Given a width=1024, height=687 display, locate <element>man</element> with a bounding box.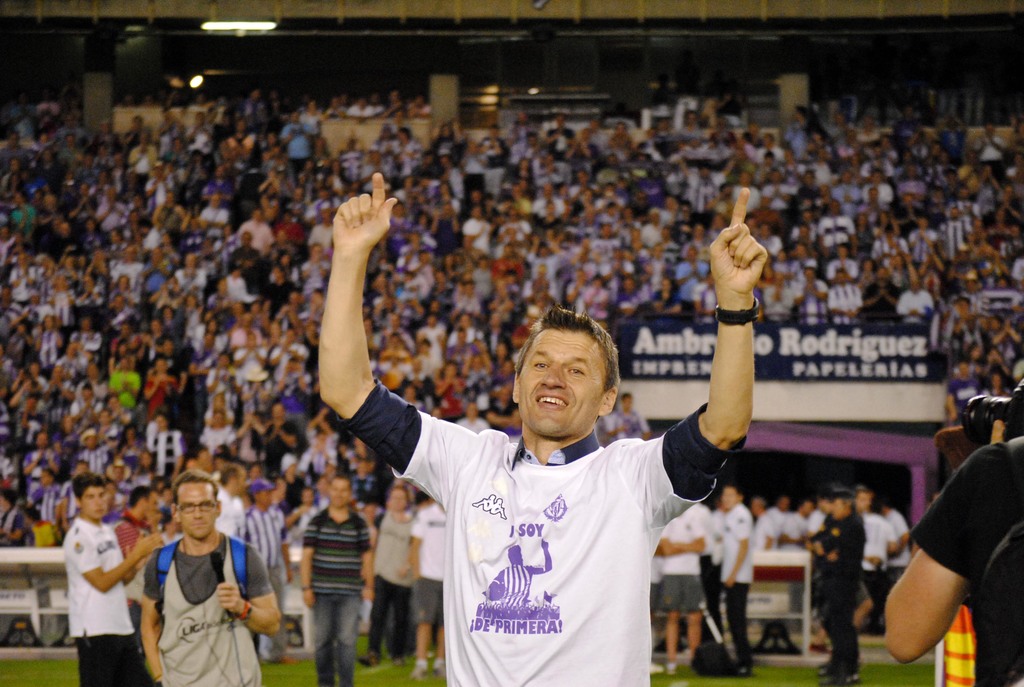
Located: pyautogui.locateOnScreen(300, 477, 371, 686).
